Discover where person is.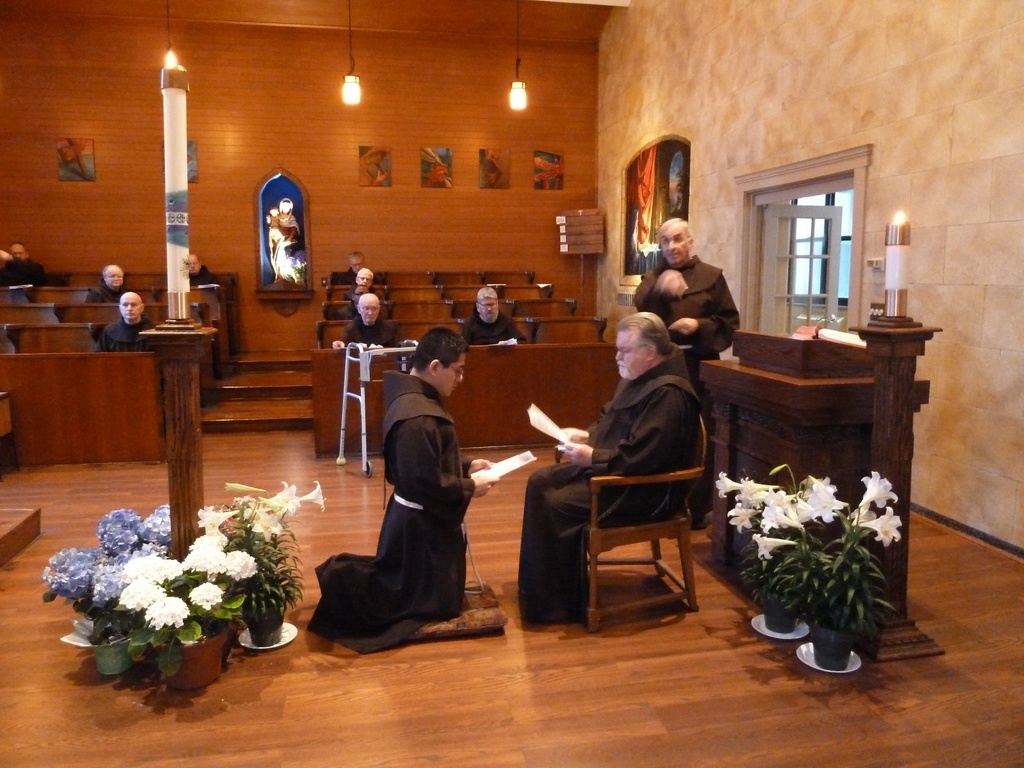
Discovered at crop(189, 253, 220, 284).
